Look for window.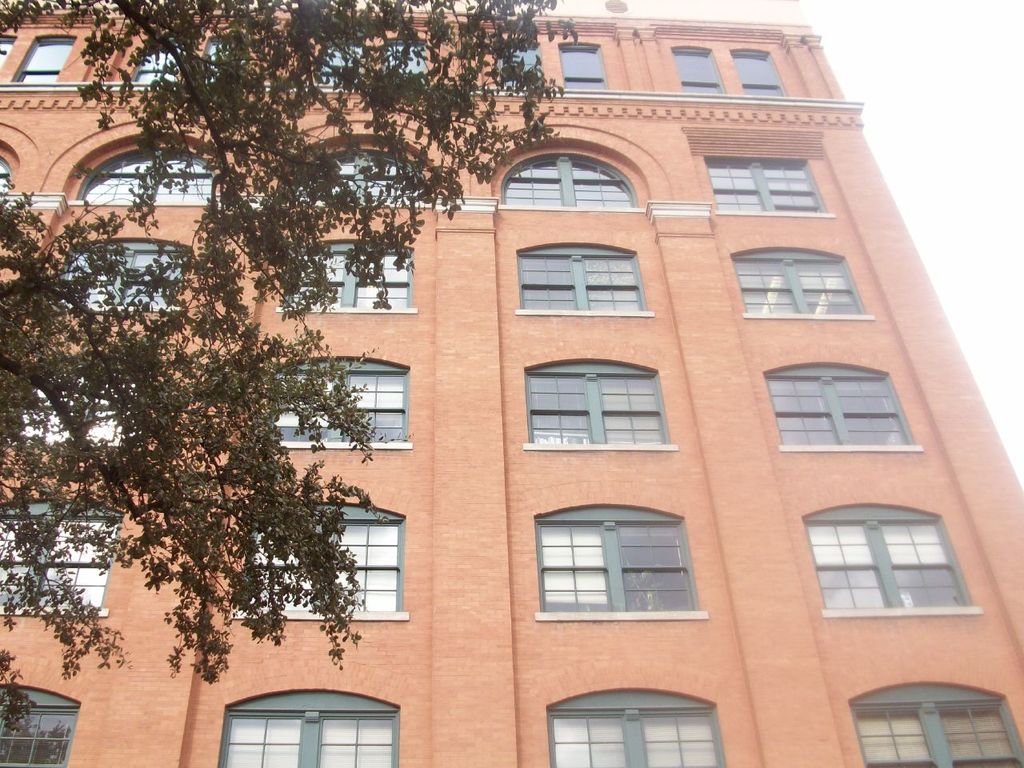
Found: left=551, top=682, right=727, bottom=767.
